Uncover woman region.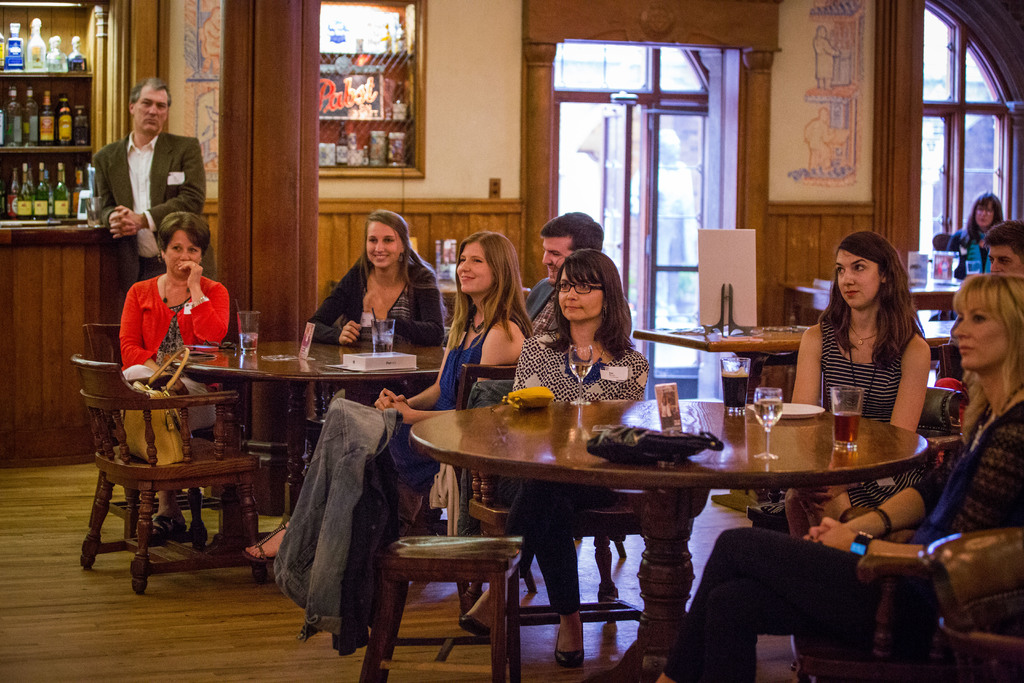
Uncovered: region(234, 232, 526, 561).
